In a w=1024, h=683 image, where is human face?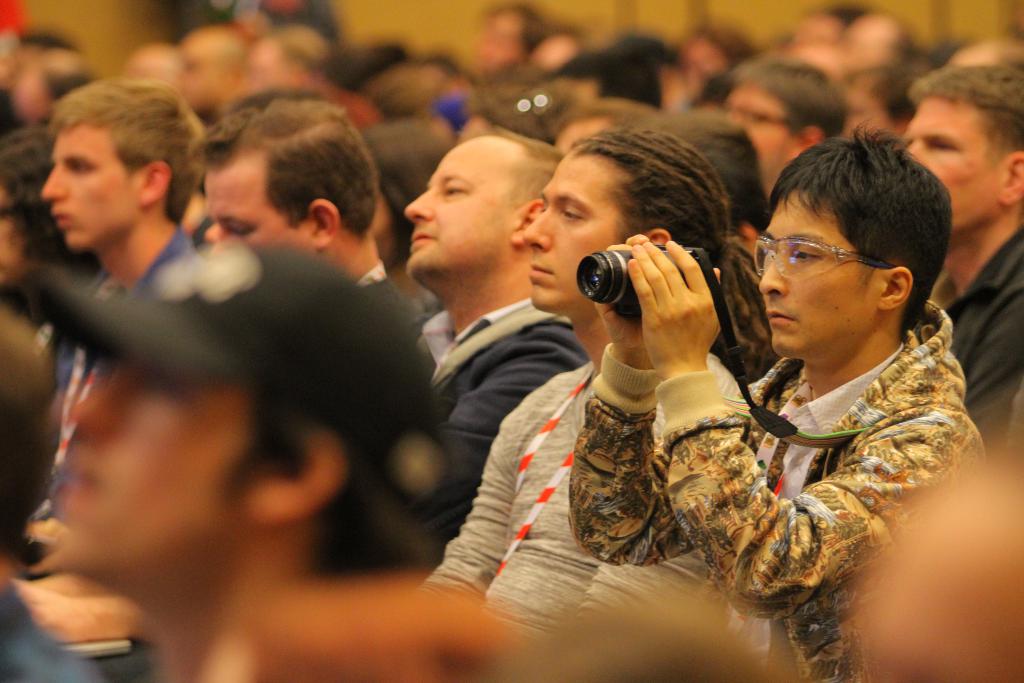
729/82/797/178.
